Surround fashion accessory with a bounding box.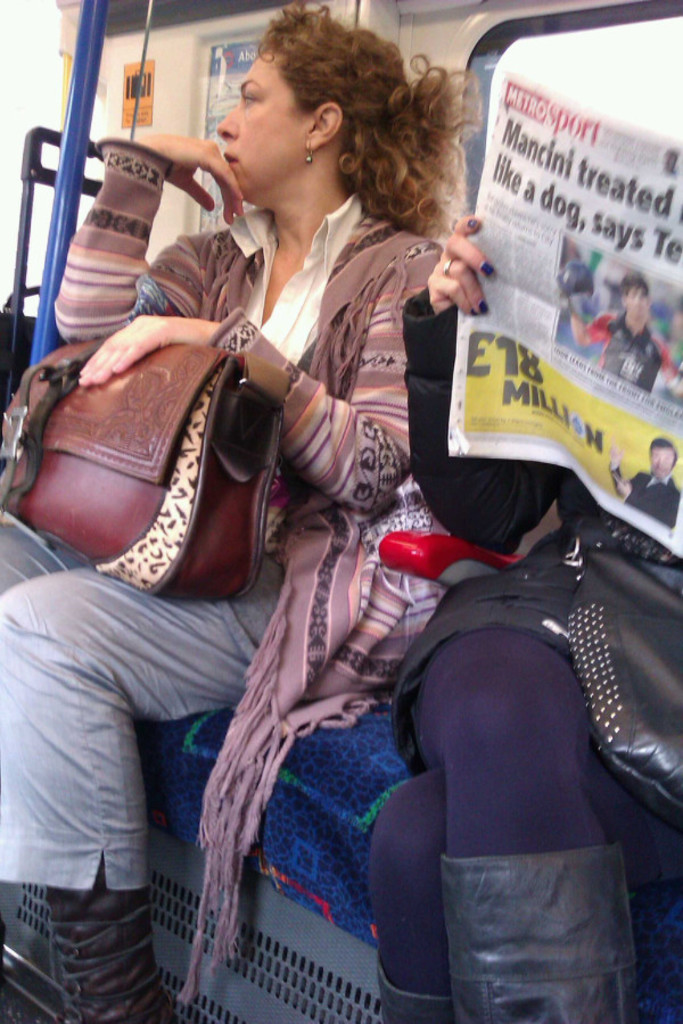
0/346/260/610.
